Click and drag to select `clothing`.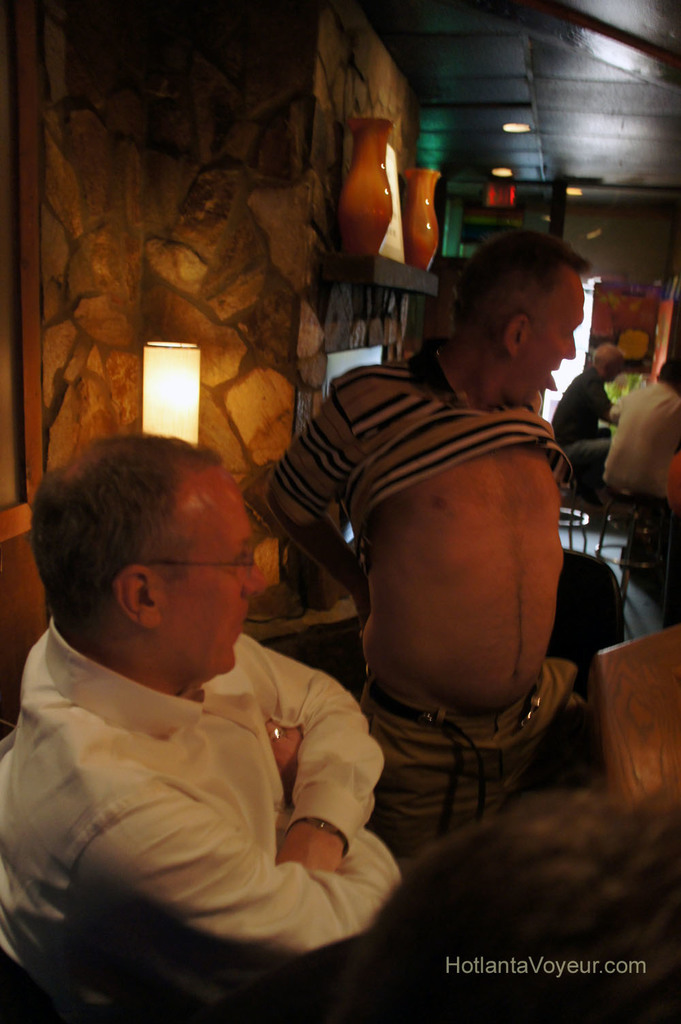
Selection: (614, 375, 680, 531).
